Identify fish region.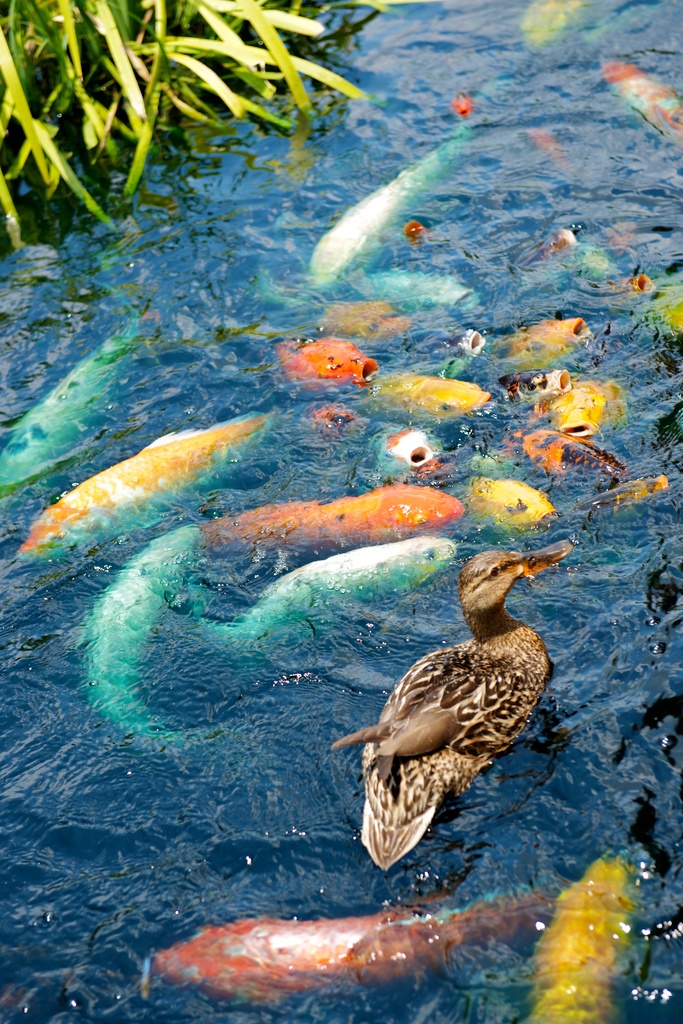
Region: detection(506, 420, 633, 492).
